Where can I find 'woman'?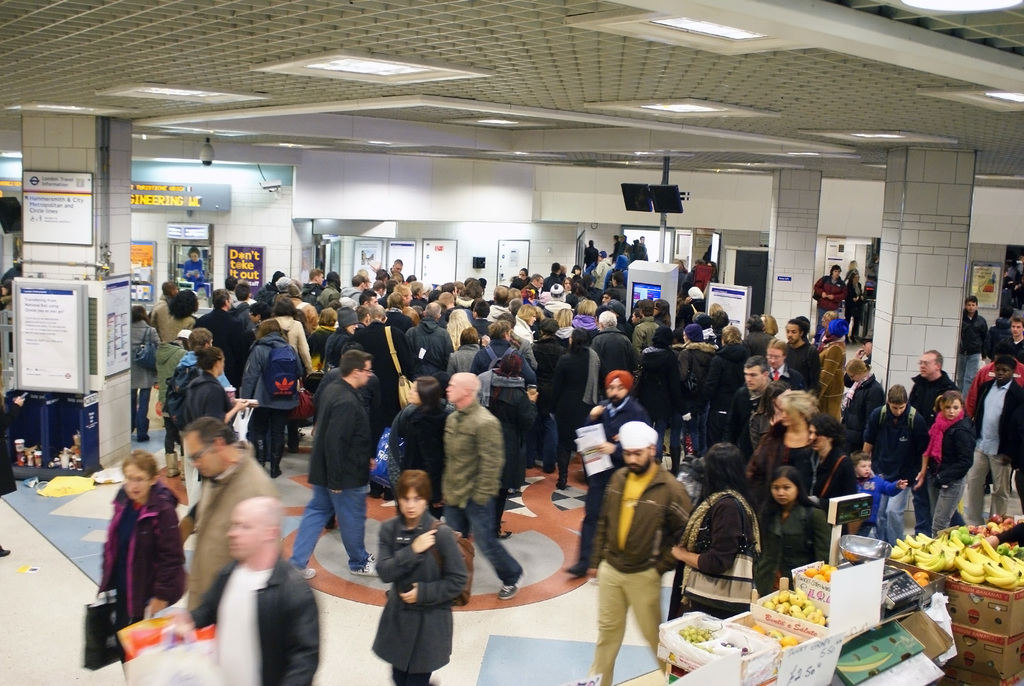
You can find it at x1=666, y1=441, x2=762, y2=622.
